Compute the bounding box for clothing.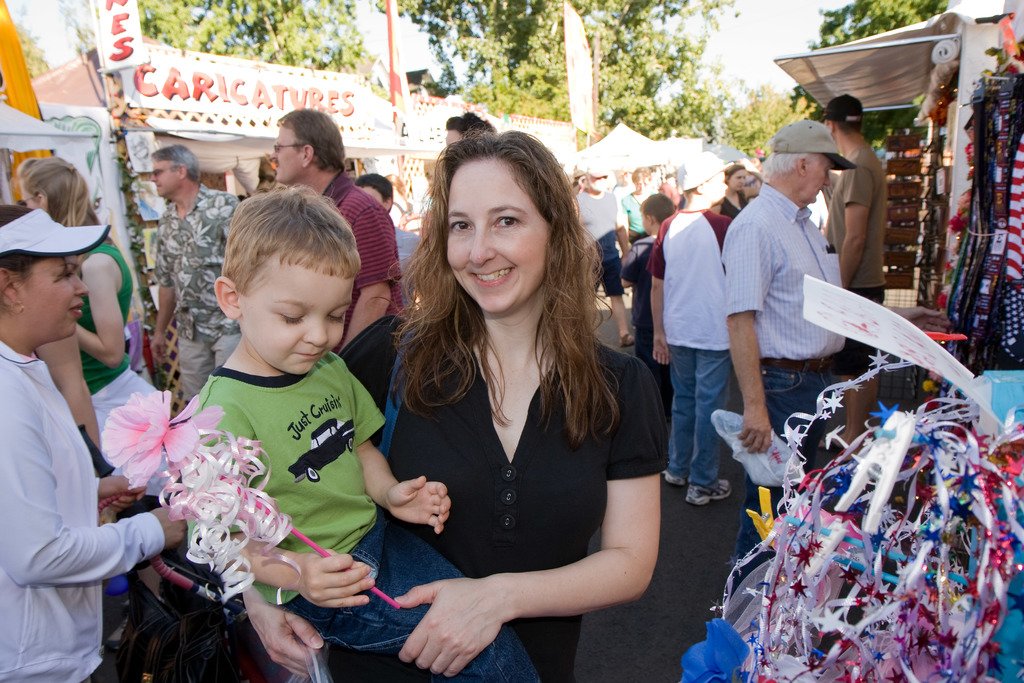
<box>374,288,678,650</box>.
